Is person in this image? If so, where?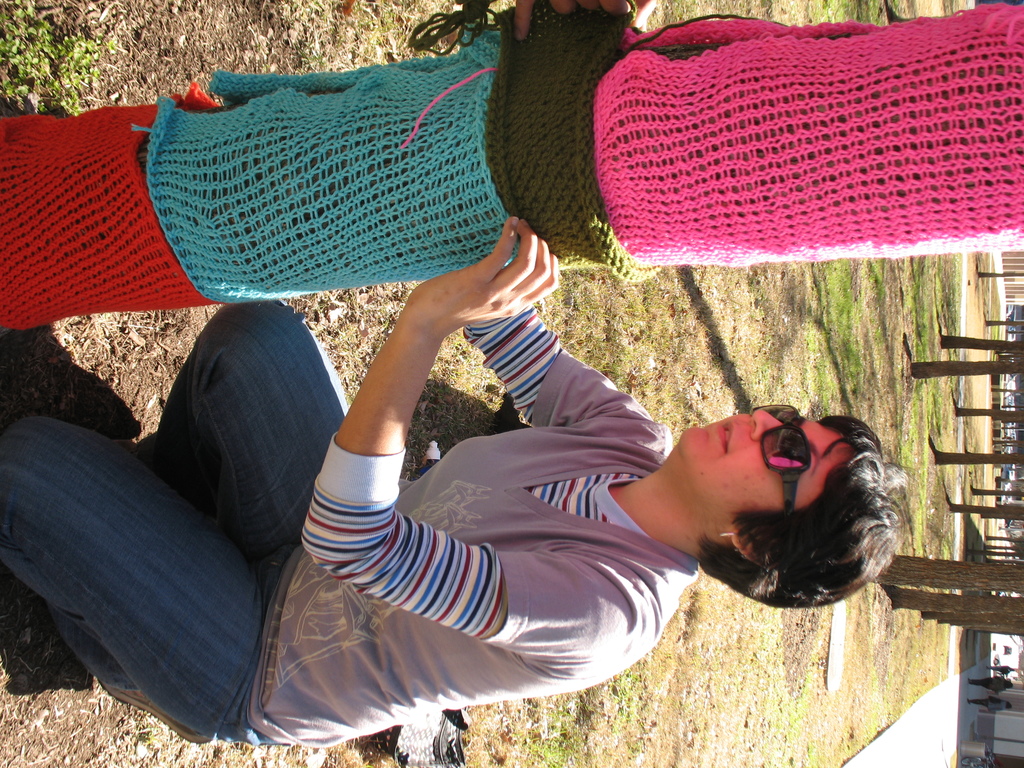
Yes, at 0, 217, 909, 748.
